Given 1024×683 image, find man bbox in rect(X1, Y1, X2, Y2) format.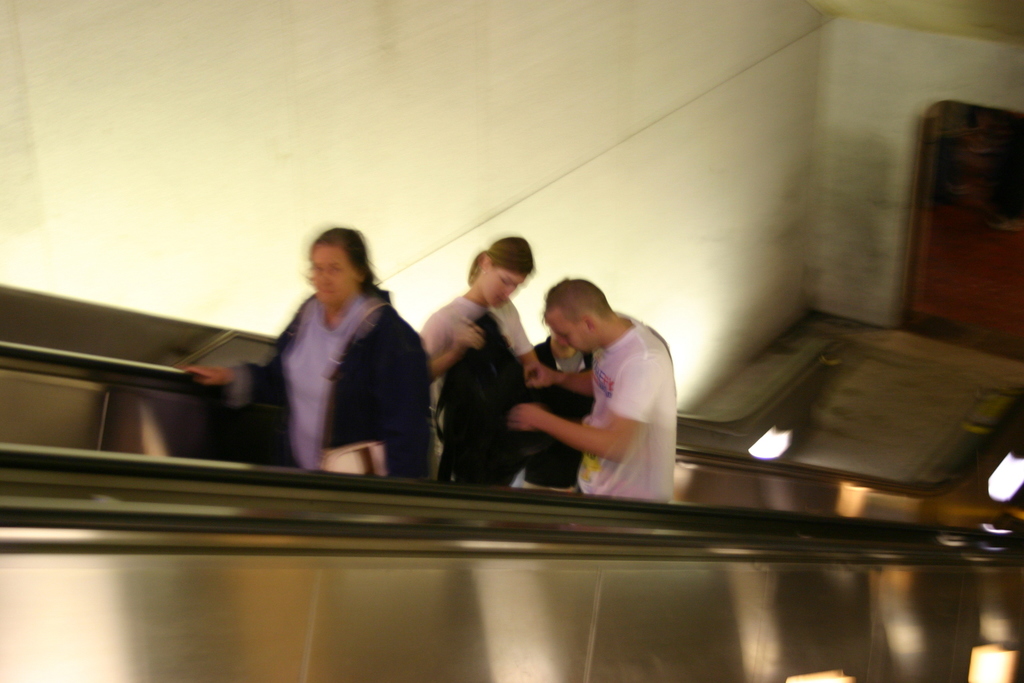
rect(517, 272, 699, 511).
